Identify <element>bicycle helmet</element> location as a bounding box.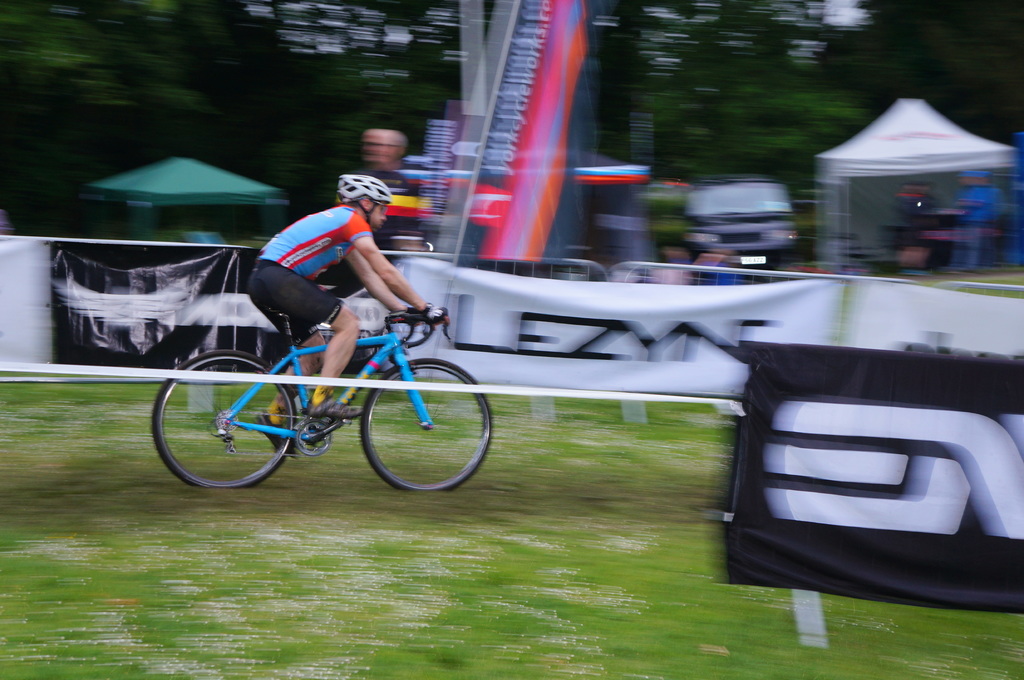
(x1=337, y1=173, x2=390, y2=226).
